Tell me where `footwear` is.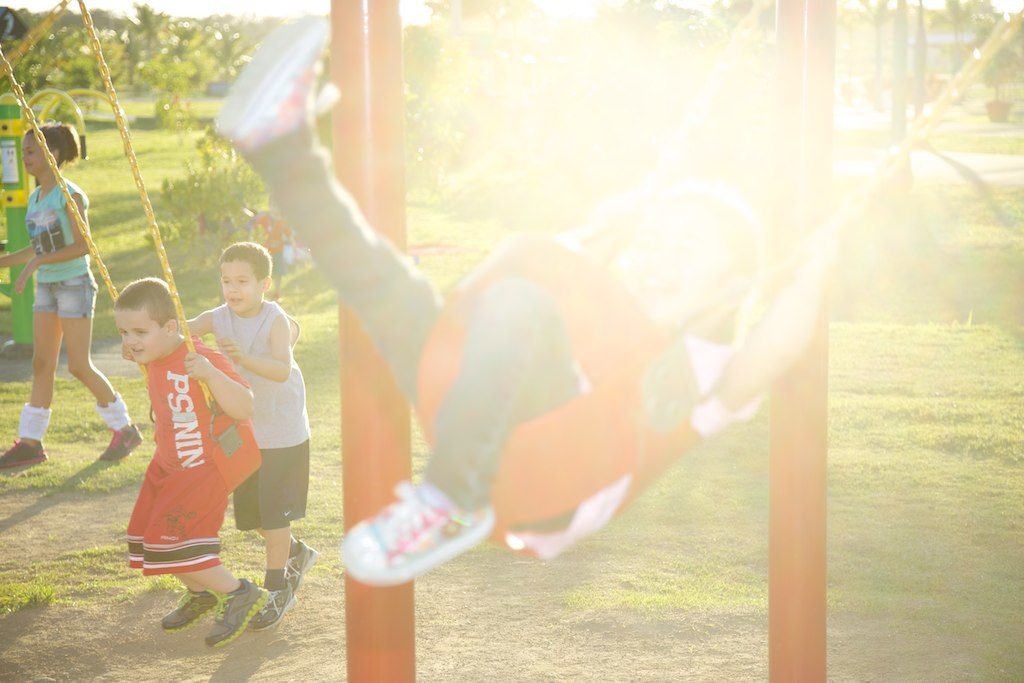
`footwear` is at left=208, top=576, right=270, bottom=653.
